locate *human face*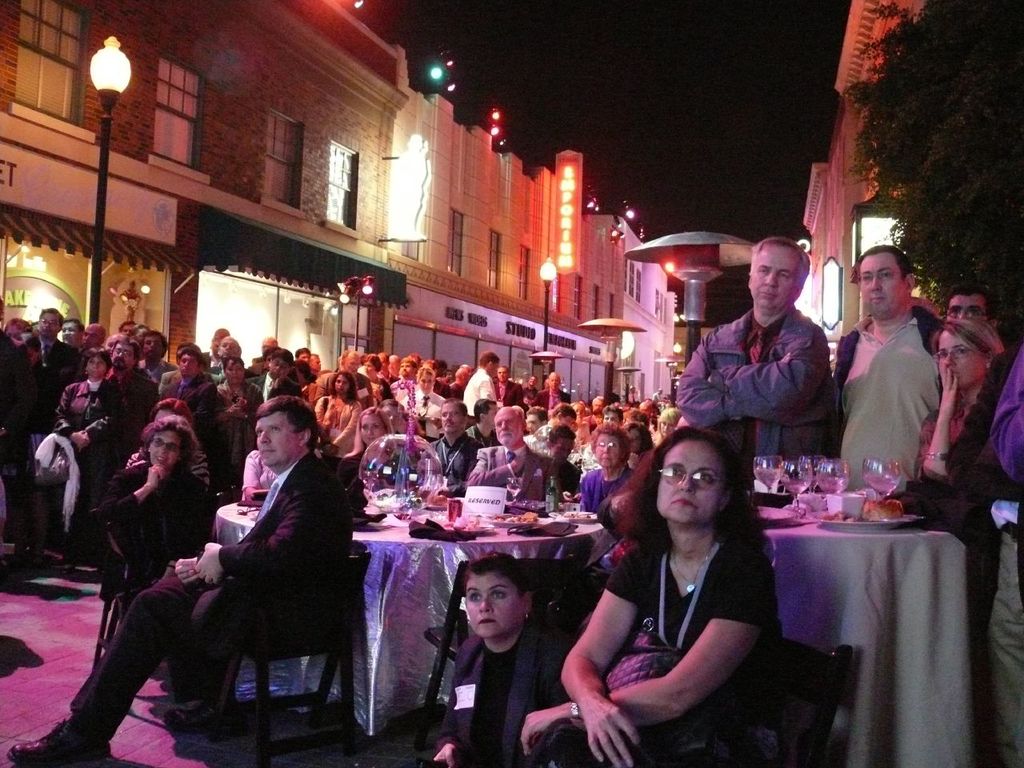
region(40, 314, 56, 334)
